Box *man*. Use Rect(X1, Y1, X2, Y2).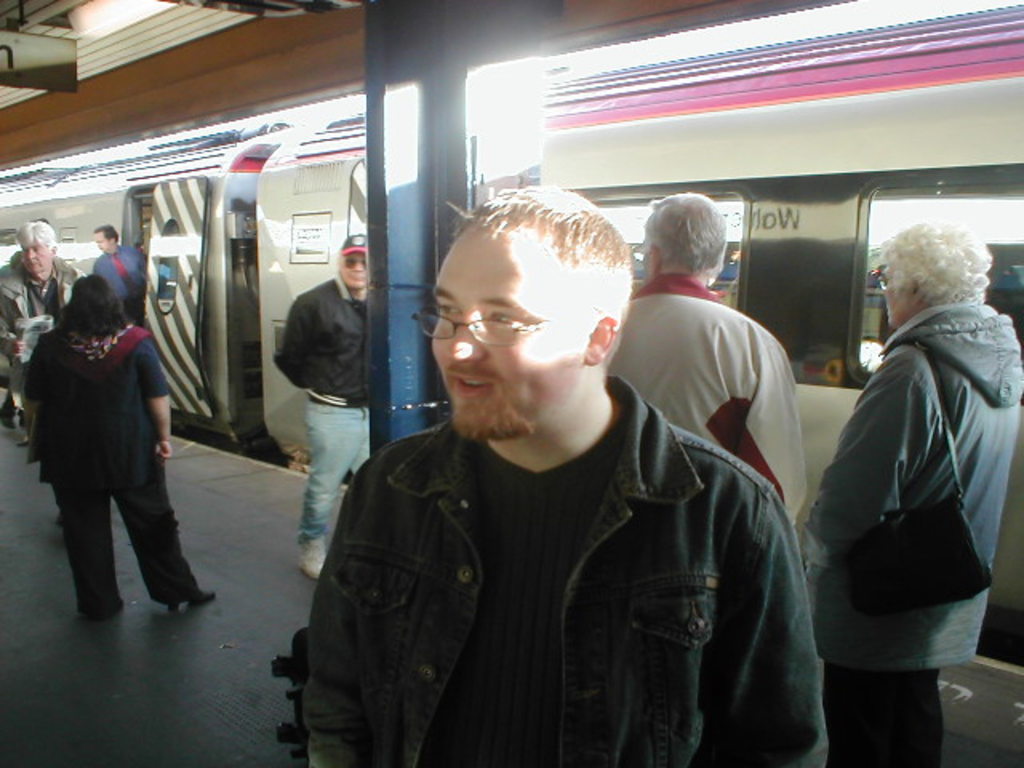
Rect(0, 219, 82, 522).
